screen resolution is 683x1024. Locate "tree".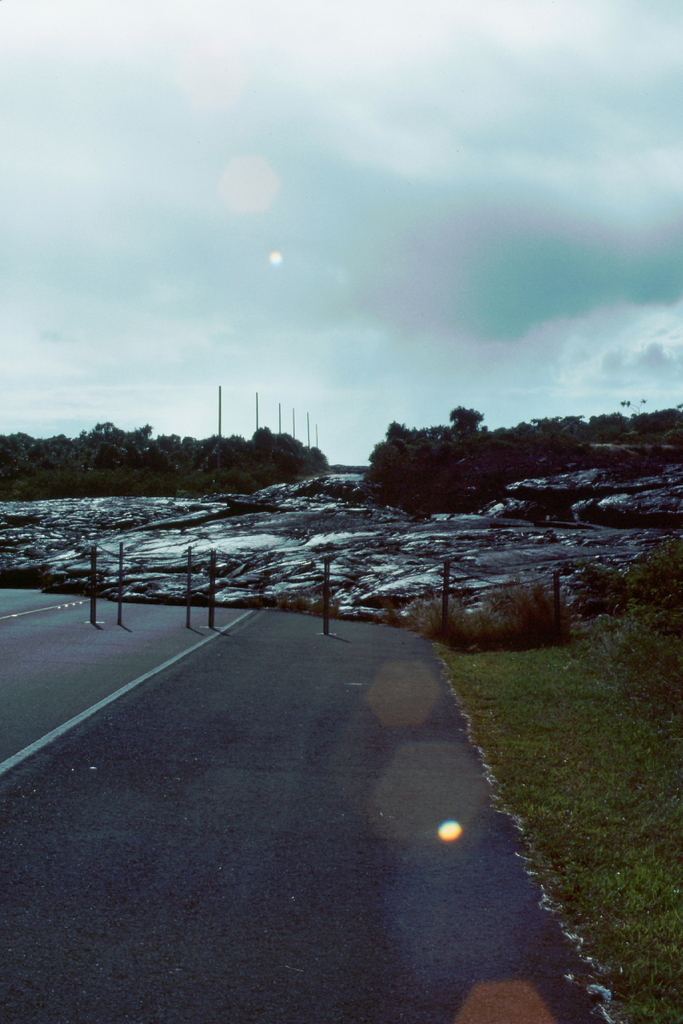
141:436:190:482.
